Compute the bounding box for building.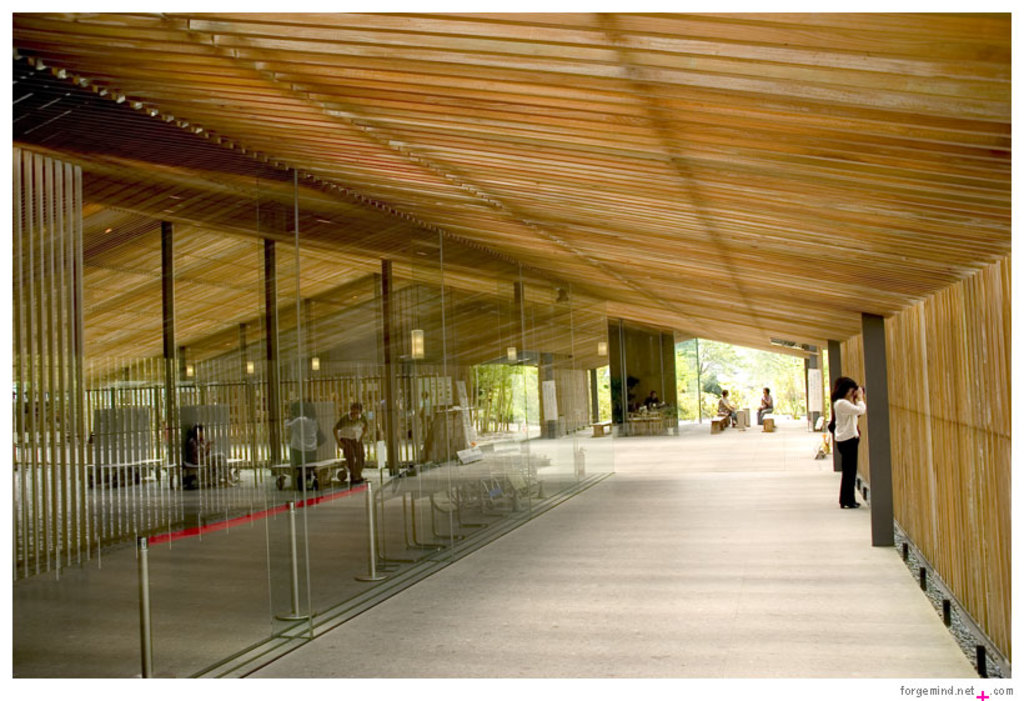
<box>14,11,1013,677</box>.
